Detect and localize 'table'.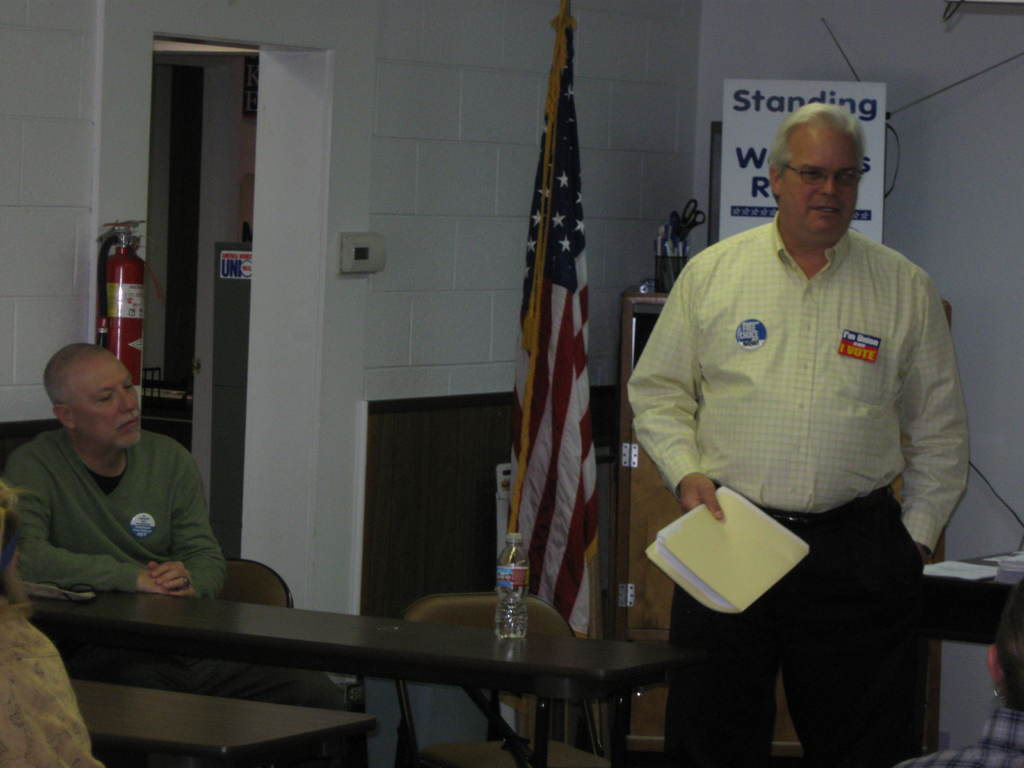
Localized at 31:586:676:767.
